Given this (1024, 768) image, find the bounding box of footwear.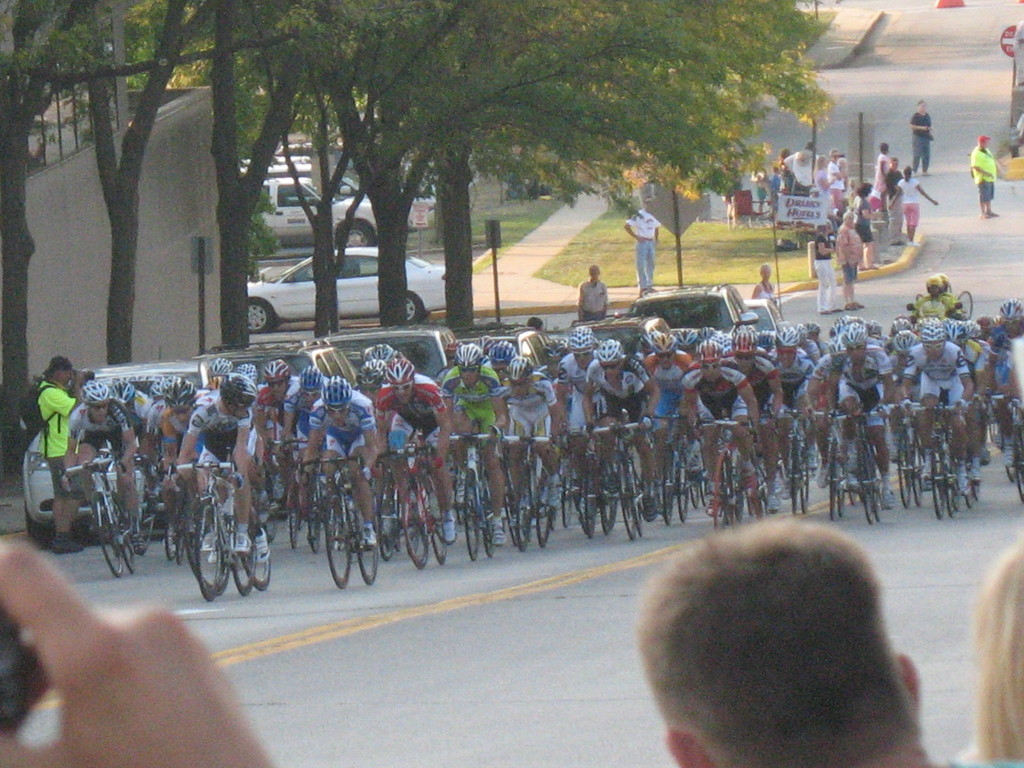
x1=253, y1=526, x2=271, y2=561.
